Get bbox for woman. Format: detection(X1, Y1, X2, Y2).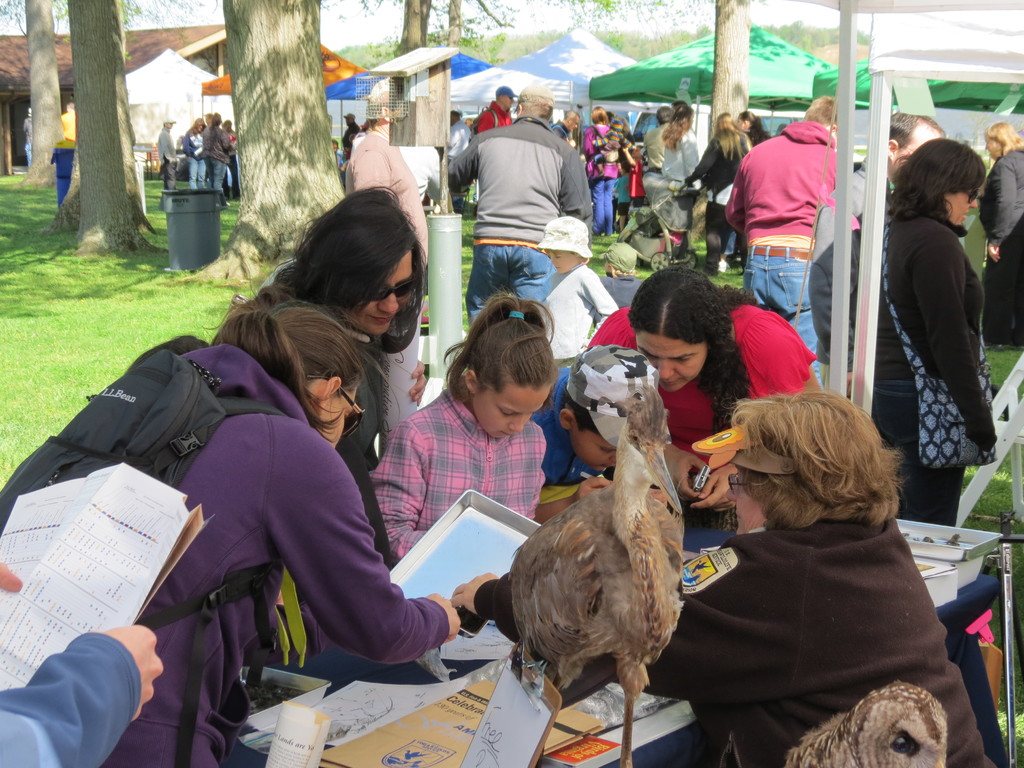
detection(686, 108, 748, 271).
